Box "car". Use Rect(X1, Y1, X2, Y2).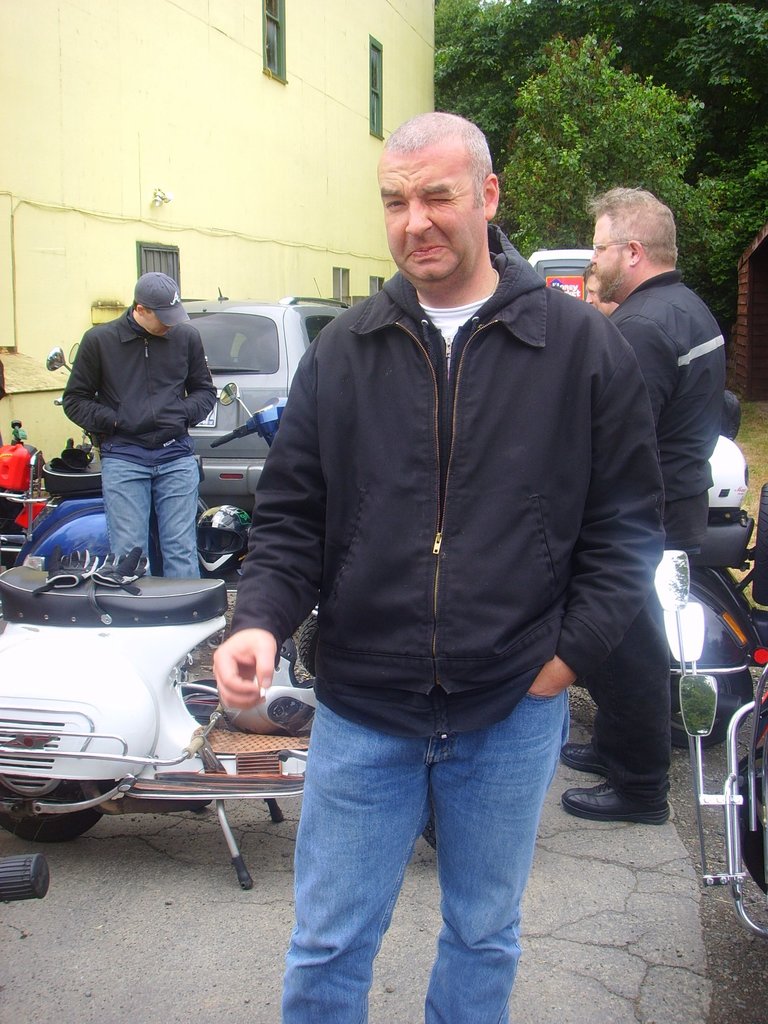
Rect(104, 282, 353, 495).
